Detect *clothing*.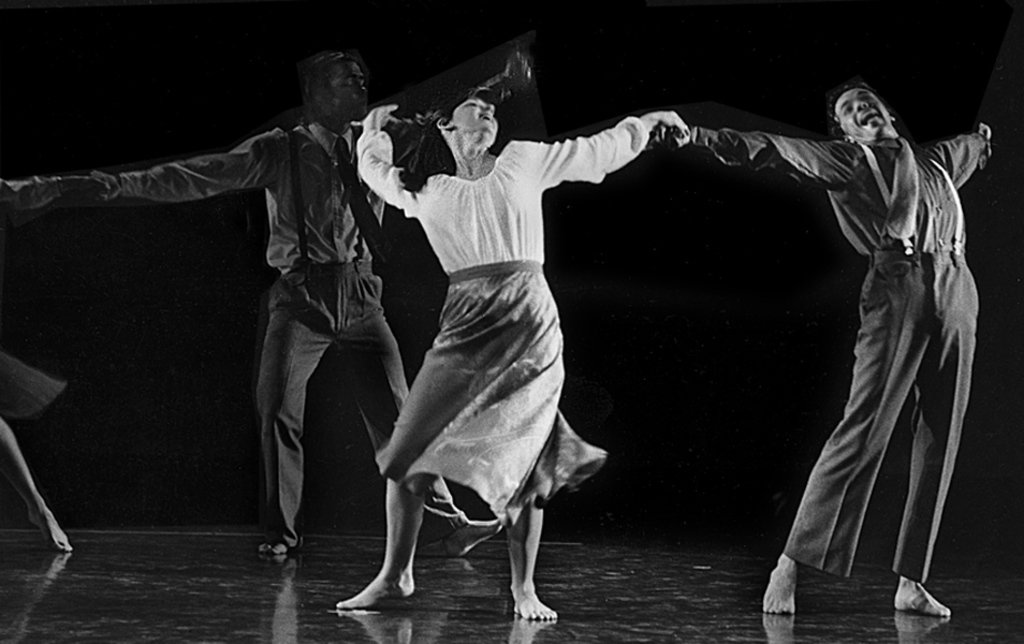
Detected at x1=354, y1=129, x2=649, y2=528.
